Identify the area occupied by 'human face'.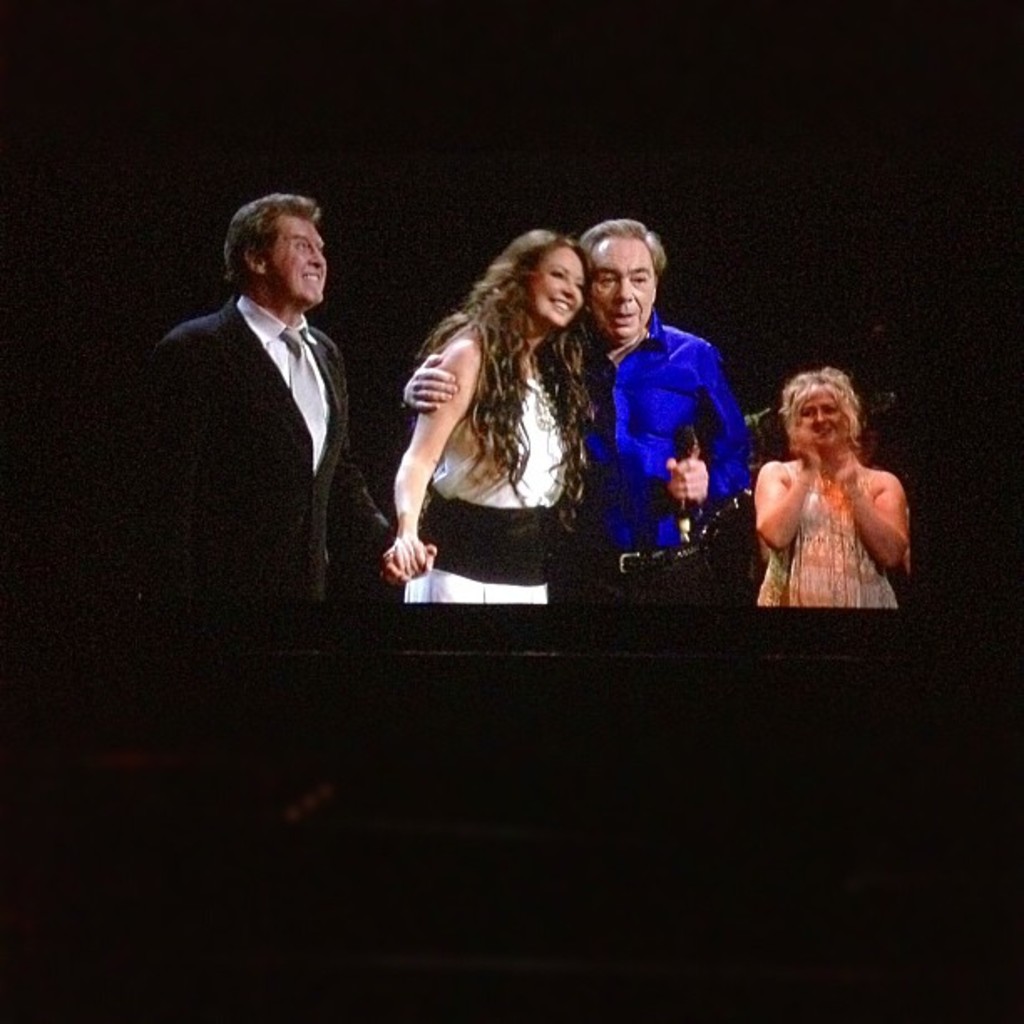
Area: region(795, 381, 850, 452).
